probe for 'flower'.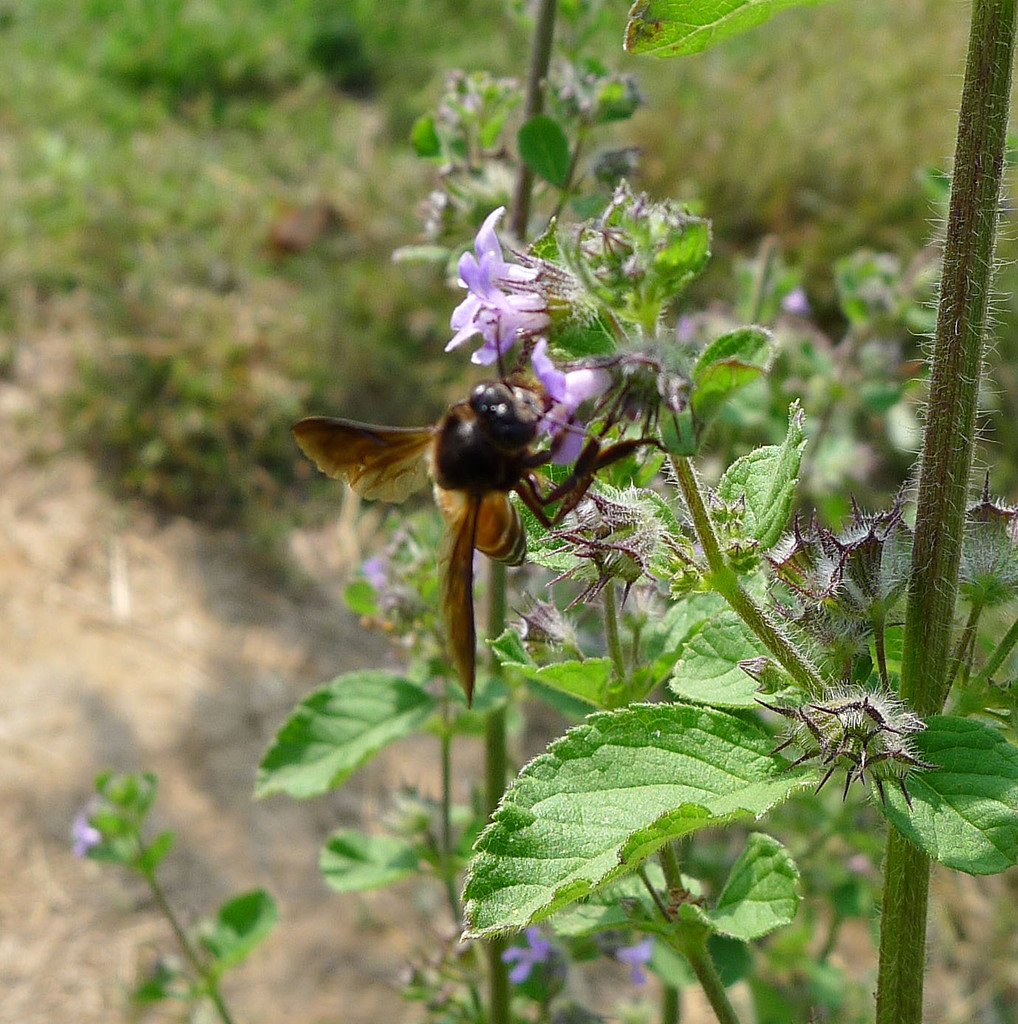
Probe result: x1=778 y1=668 x2=946 y2=787.
